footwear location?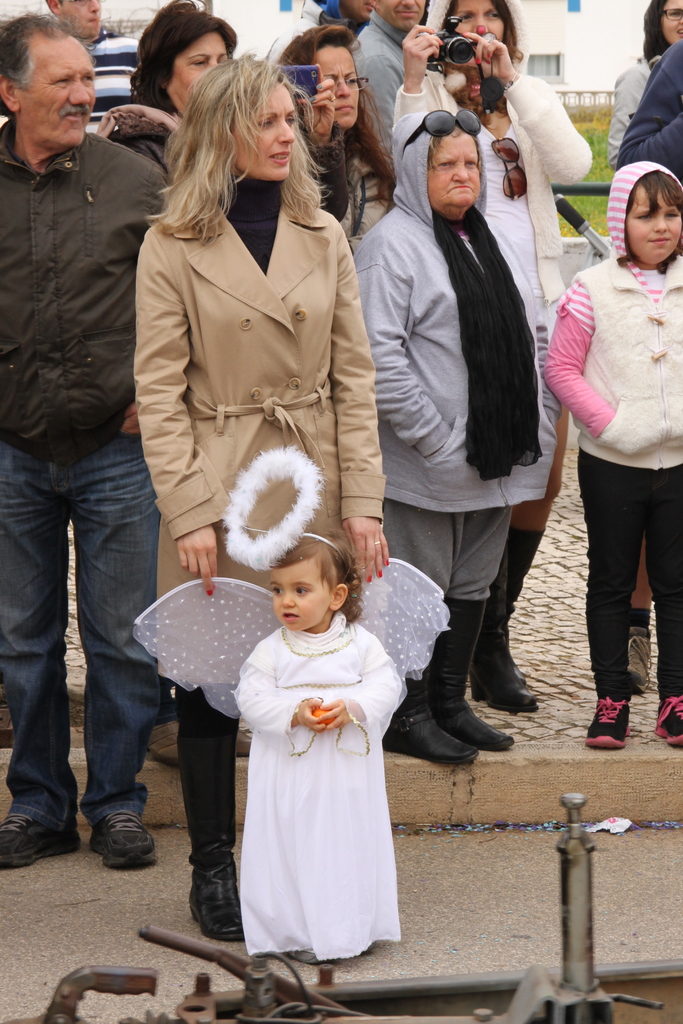
470 621 535 721
